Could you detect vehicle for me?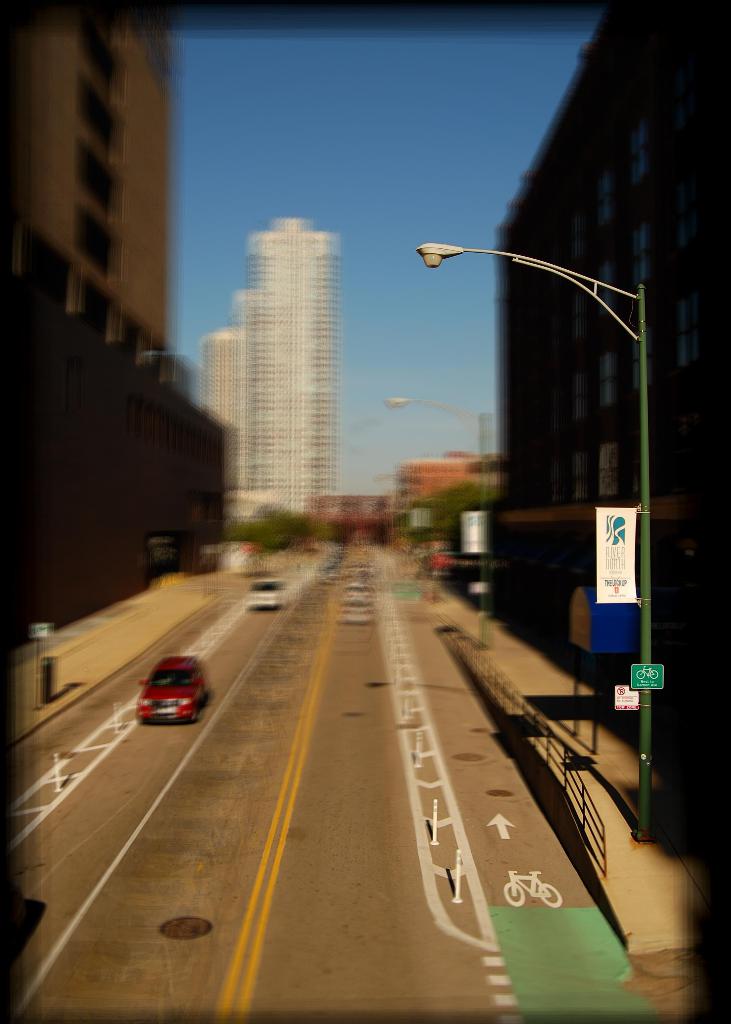
Detection result: BBox(330, 596, 383, 629).
